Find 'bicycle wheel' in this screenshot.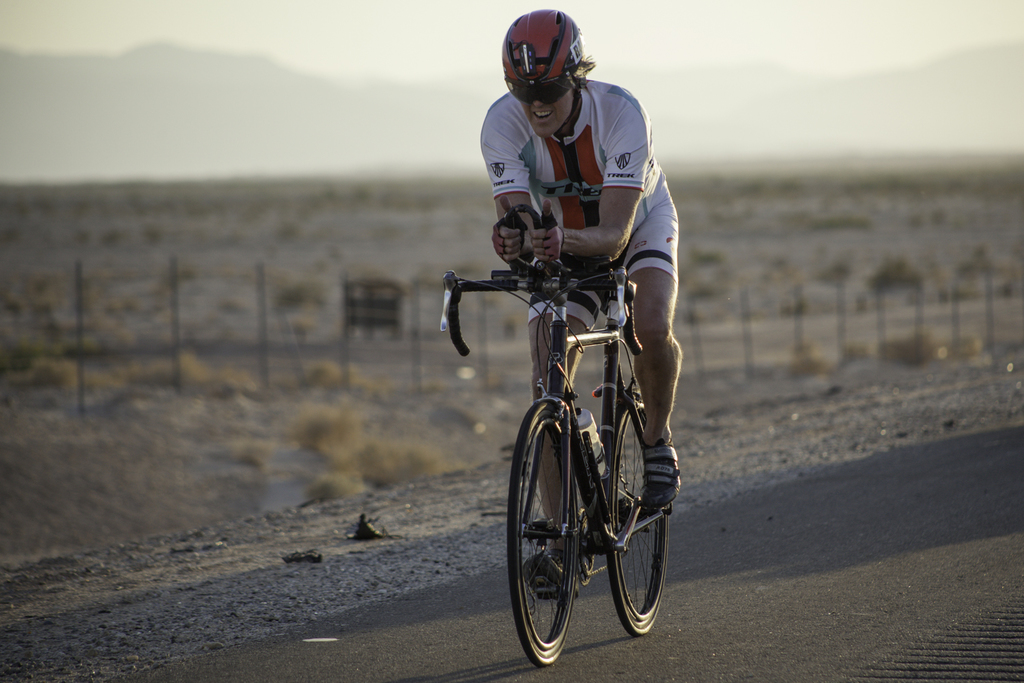
The bounding box for 'bicycle wheel' is (x1=504, y1=397, x2=580, y2=669).
